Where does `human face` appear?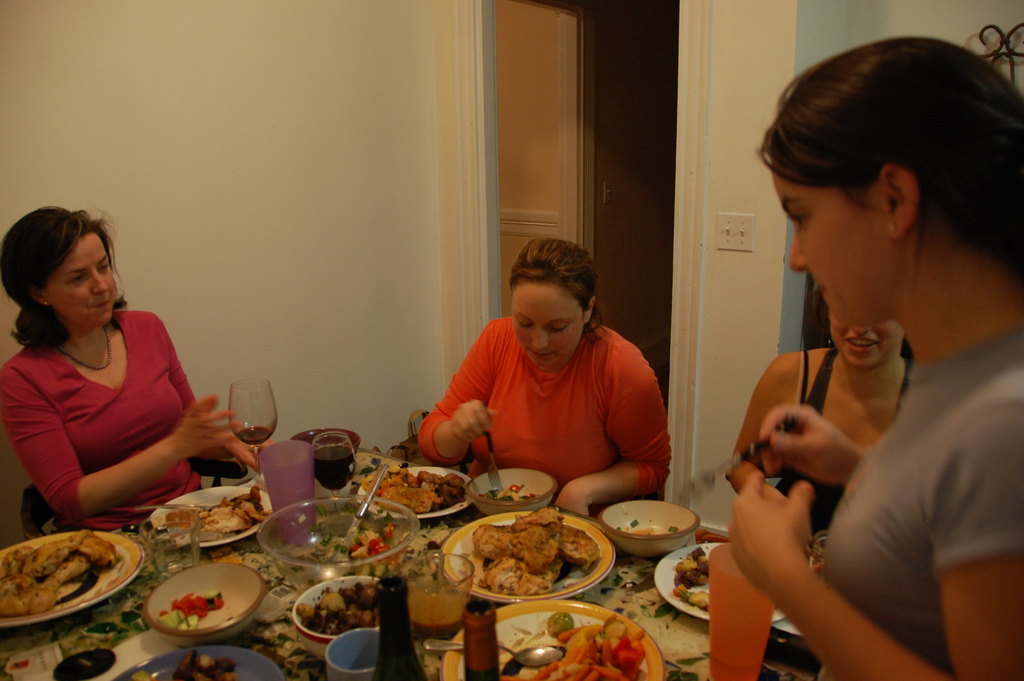
Appears at [left=780, top=180, right=908, bottom=324].
